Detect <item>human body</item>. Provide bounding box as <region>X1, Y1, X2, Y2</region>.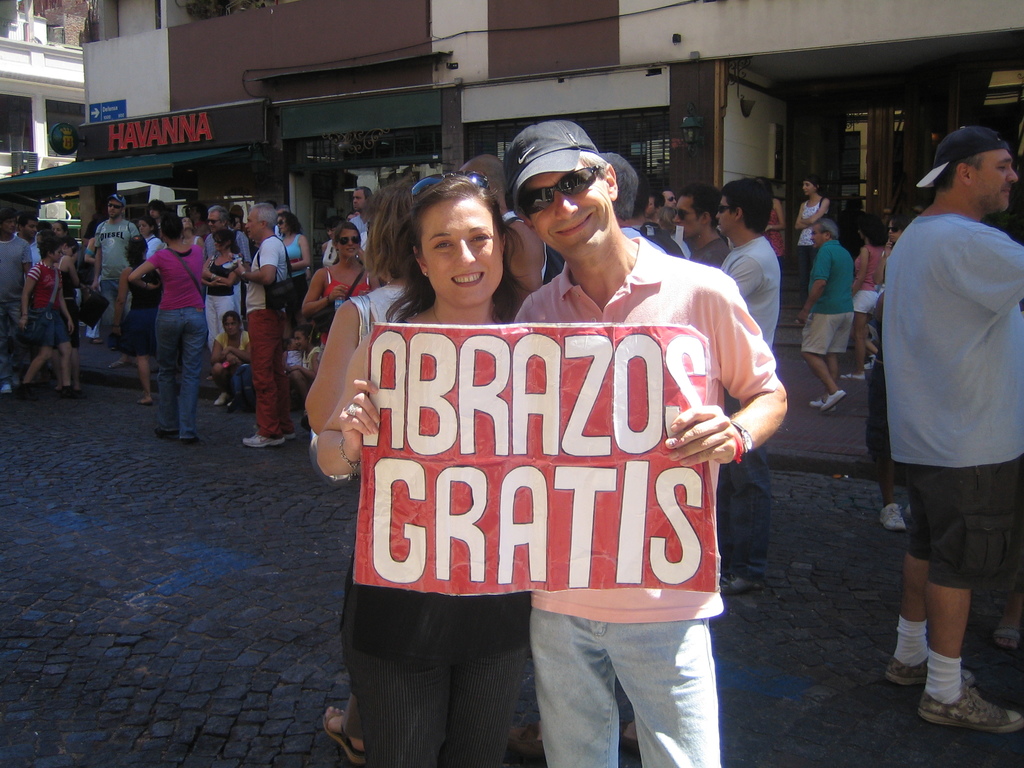
<region>239, 199, 287, 450</region>.
